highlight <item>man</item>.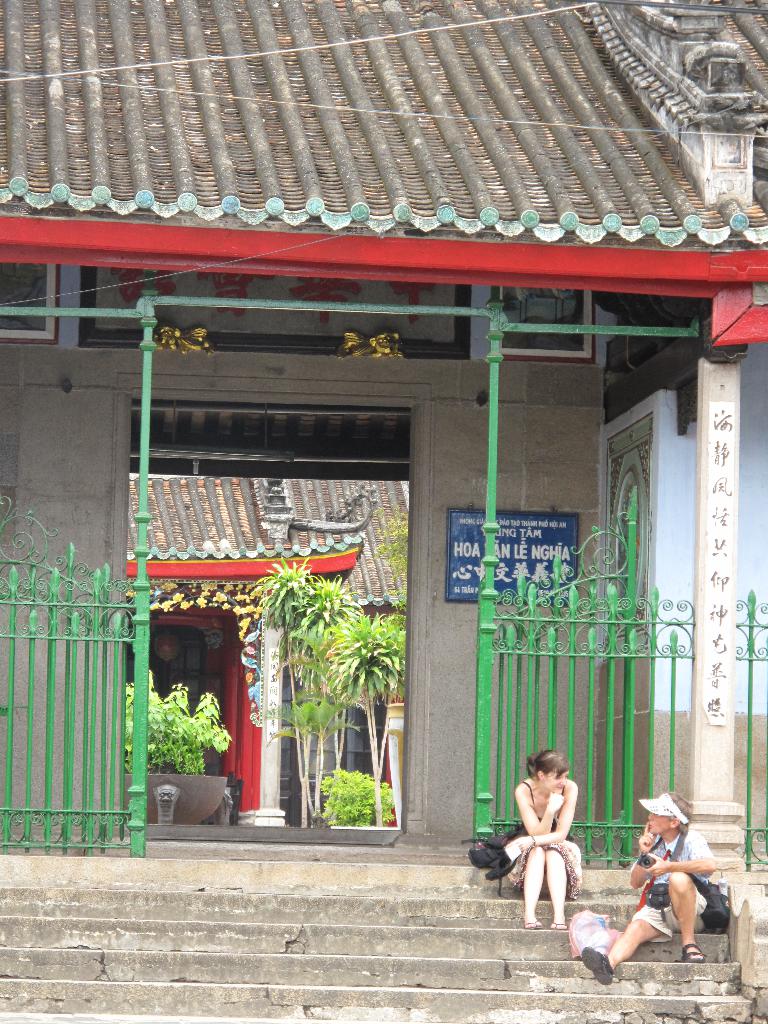
Highlighted region: box(580, 790, 717, 982).
